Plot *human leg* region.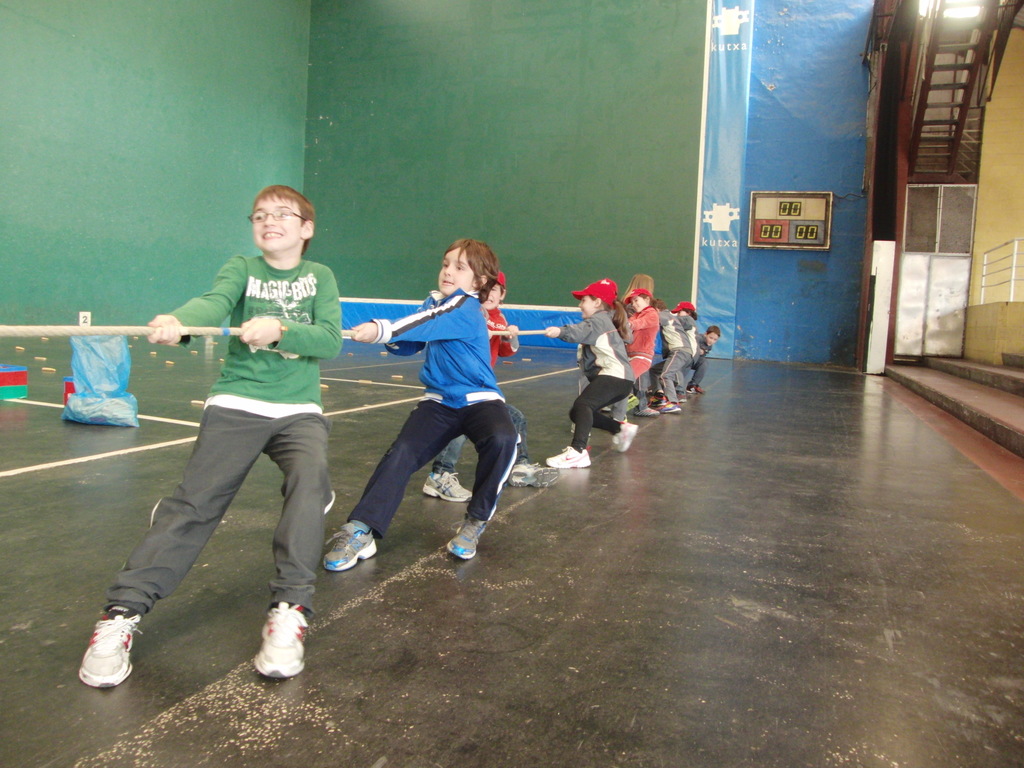
Plotted at left=261, top=409, right=331, bottom=671.
